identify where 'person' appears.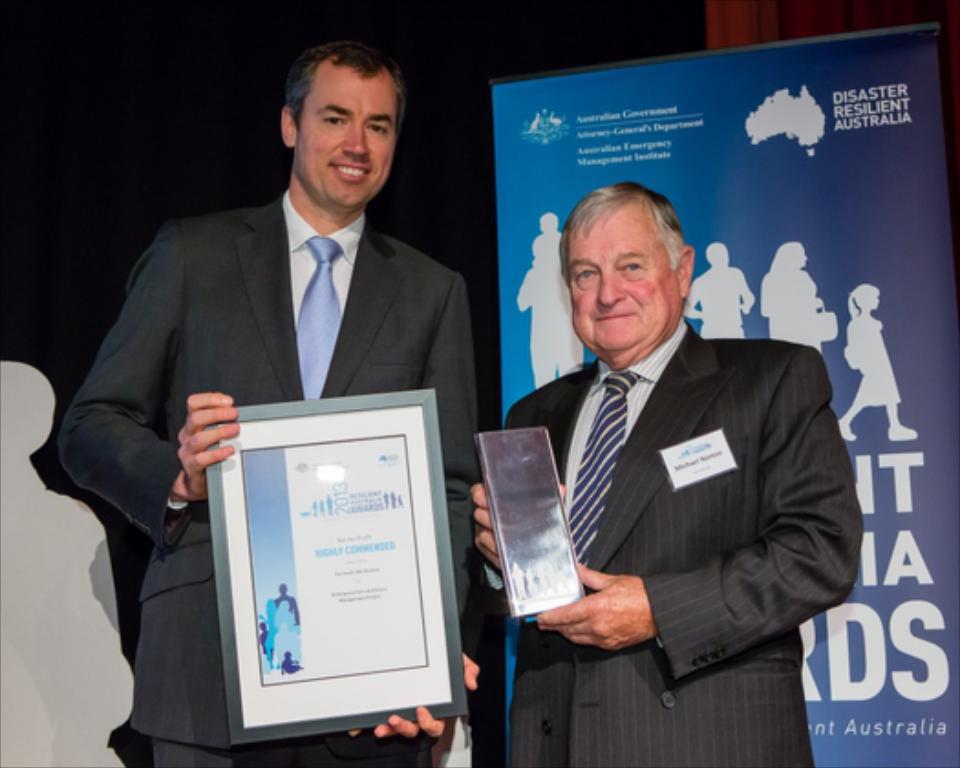
Appears at Rect(53, 38, 483, 766).
